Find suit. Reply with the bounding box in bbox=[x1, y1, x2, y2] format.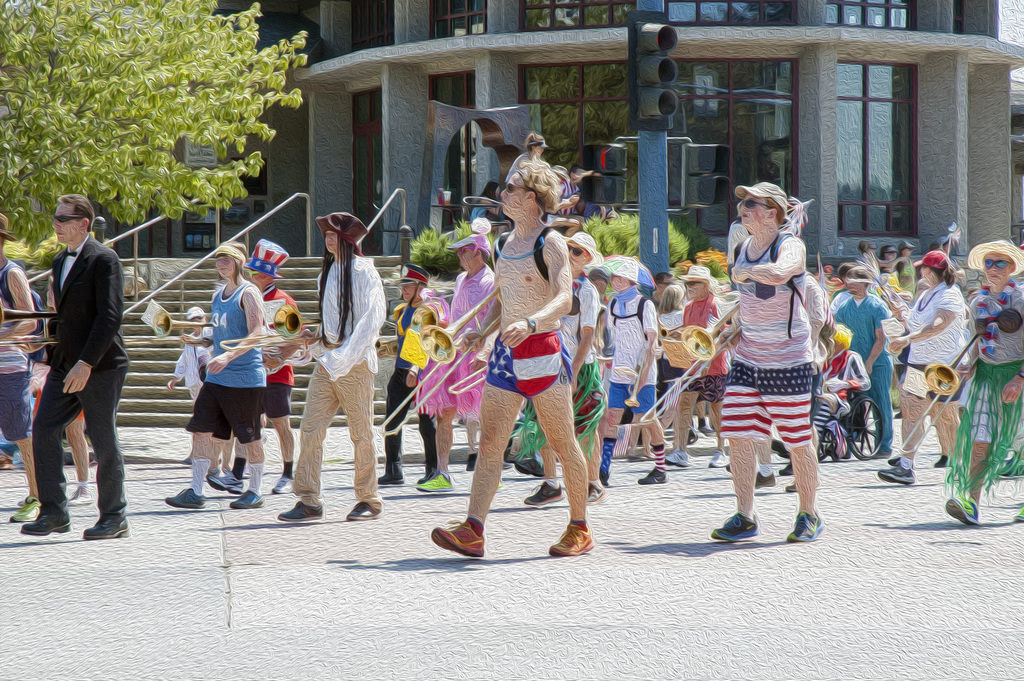
bbox=[23, 210, 136, 526].
